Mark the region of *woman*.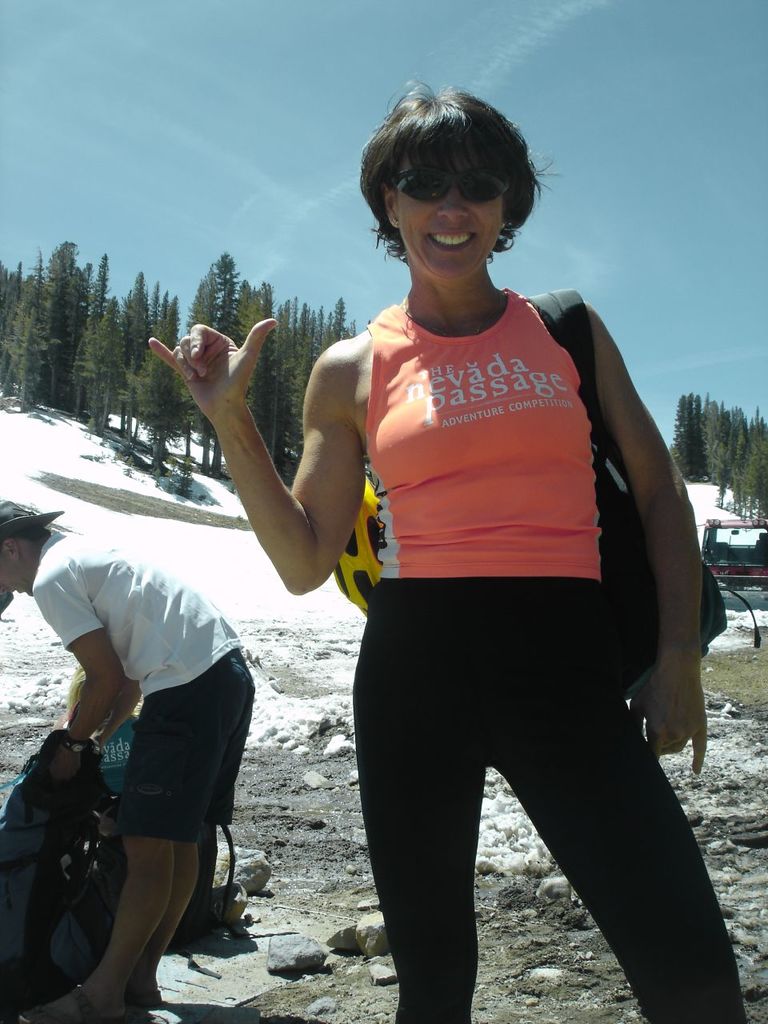
Region: [left=218, top=109, right=734, bottom=1012].
